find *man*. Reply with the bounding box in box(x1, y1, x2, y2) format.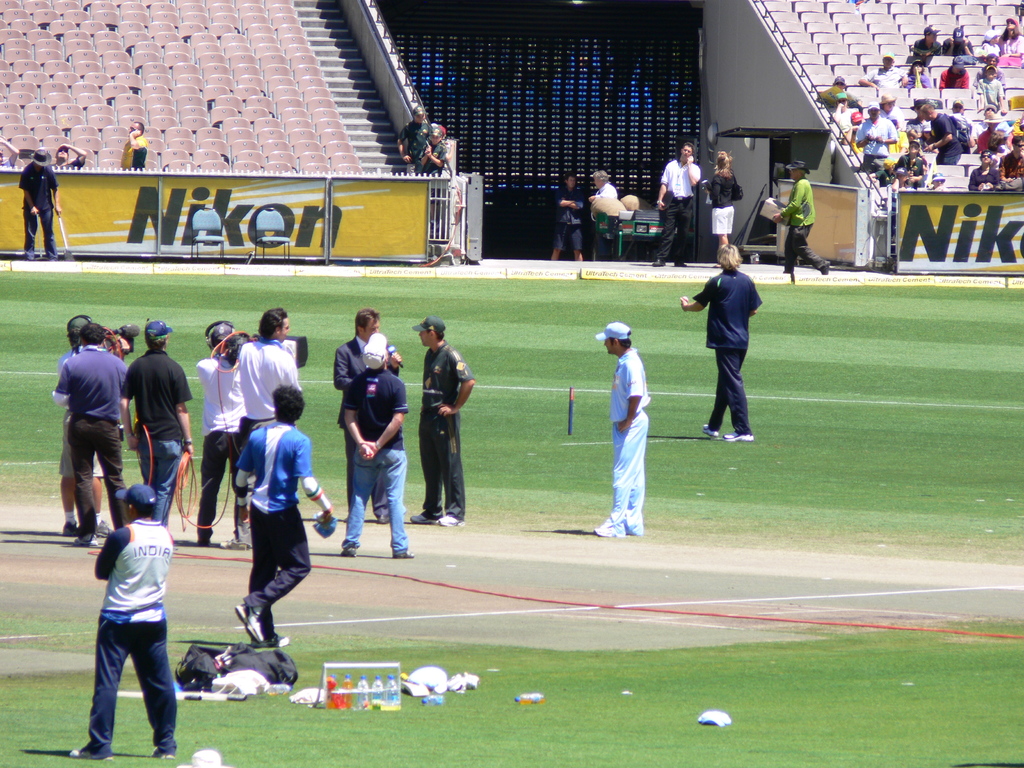
box(945, 29, 975, 56).
